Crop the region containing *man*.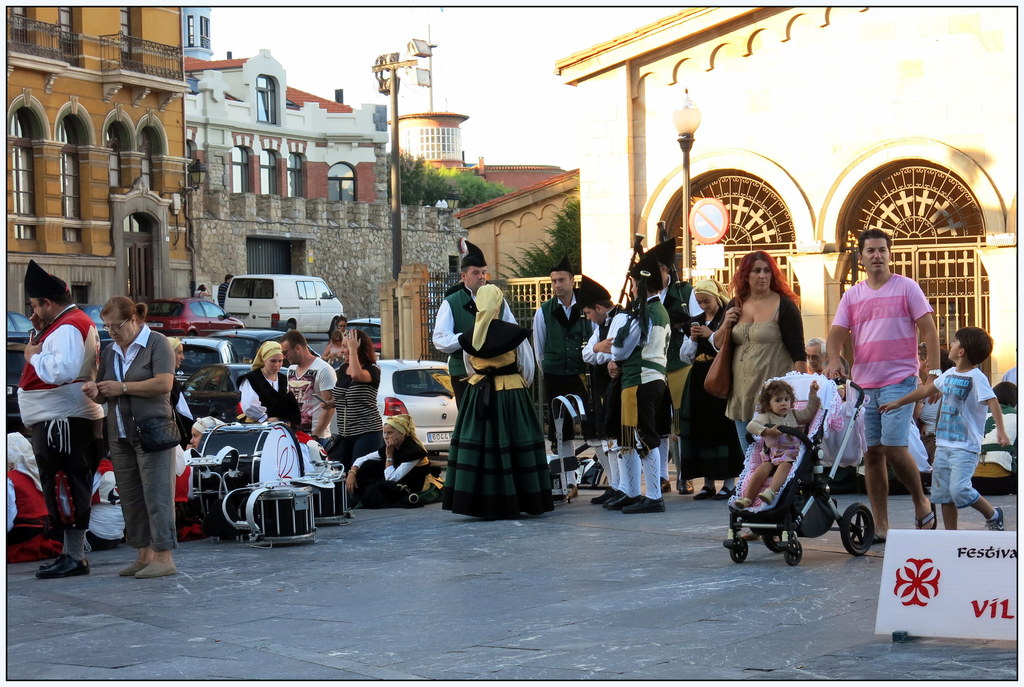
Crop region: 652,253,701,494.
